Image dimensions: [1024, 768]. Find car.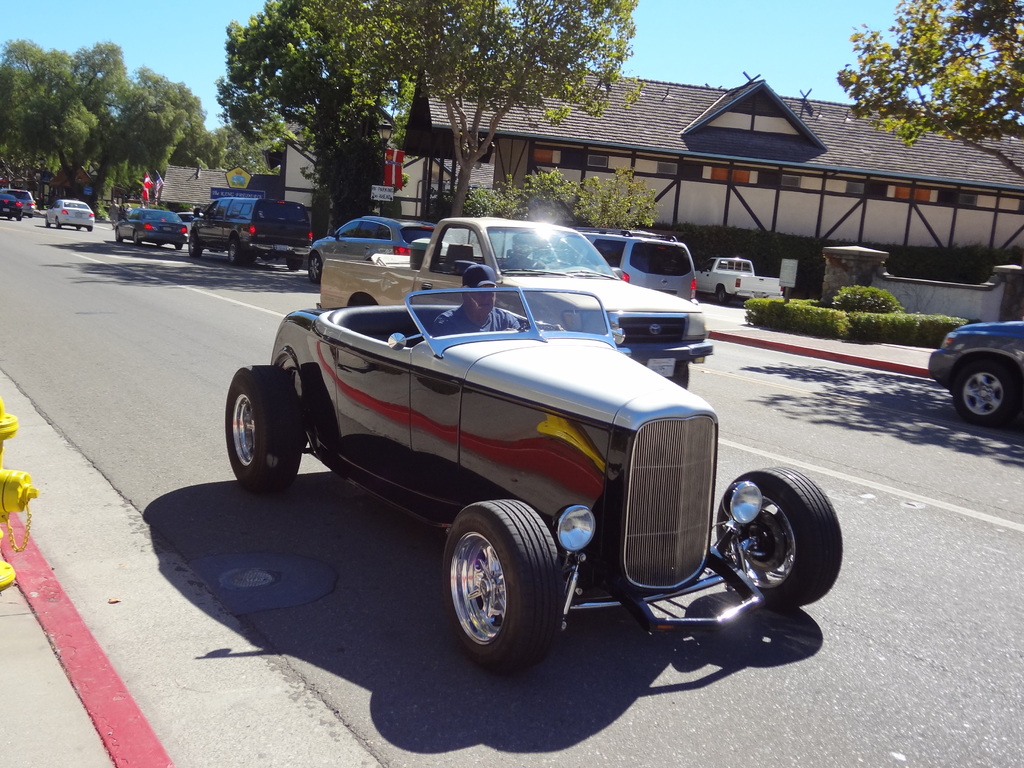
locate(923, 319, 1023, 422).
